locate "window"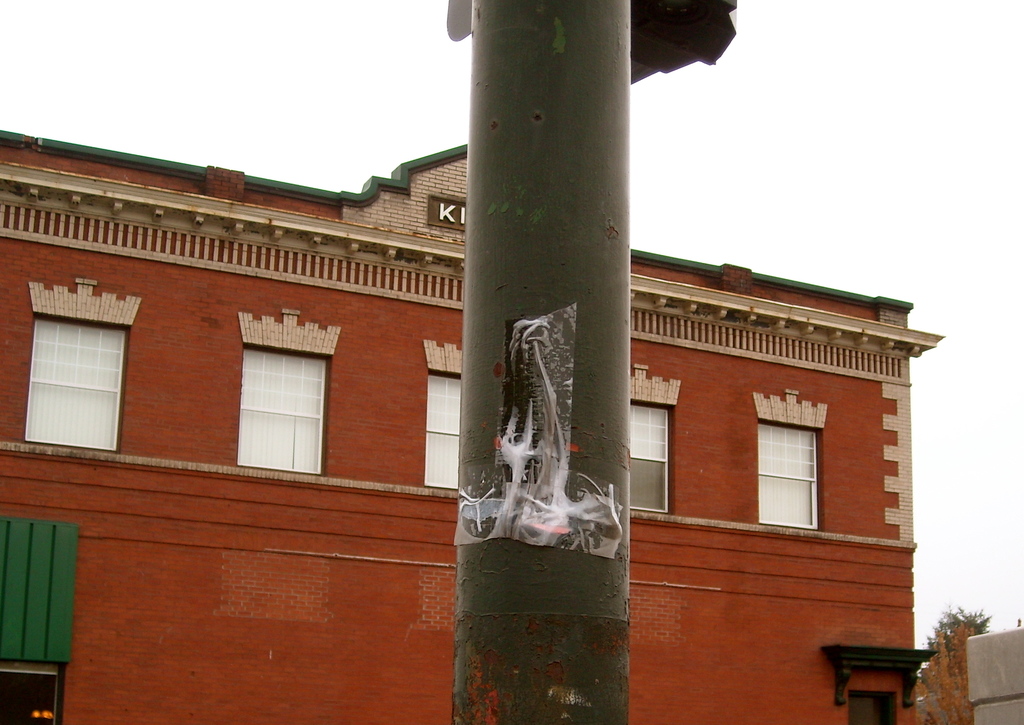
detection(0, 660, 68, 724)
